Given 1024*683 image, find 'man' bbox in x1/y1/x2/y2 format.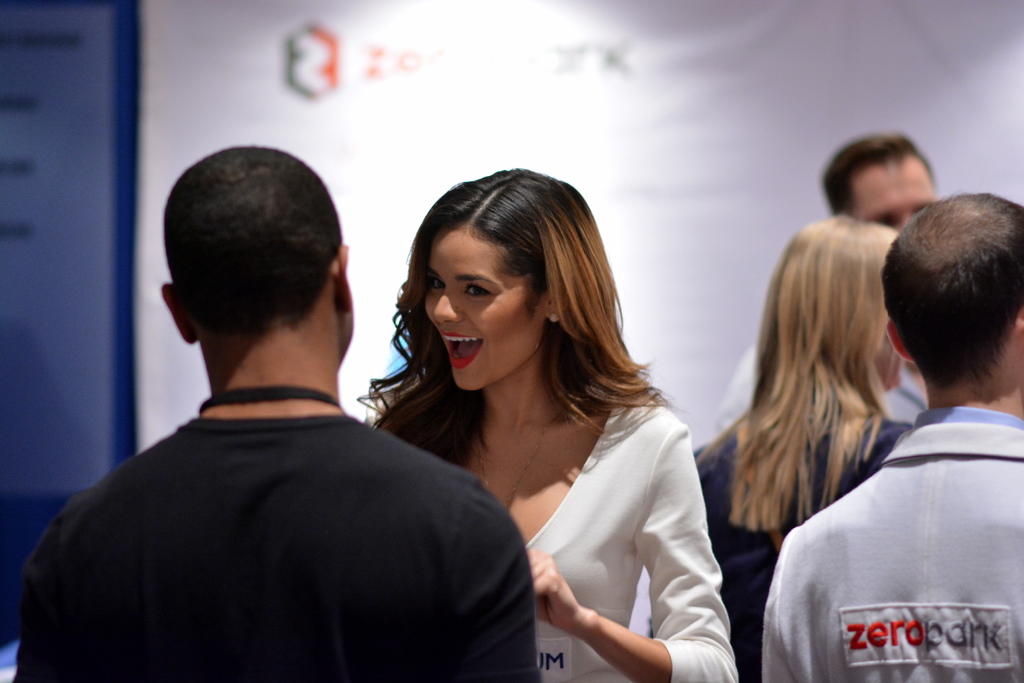
66/141/569/670.
